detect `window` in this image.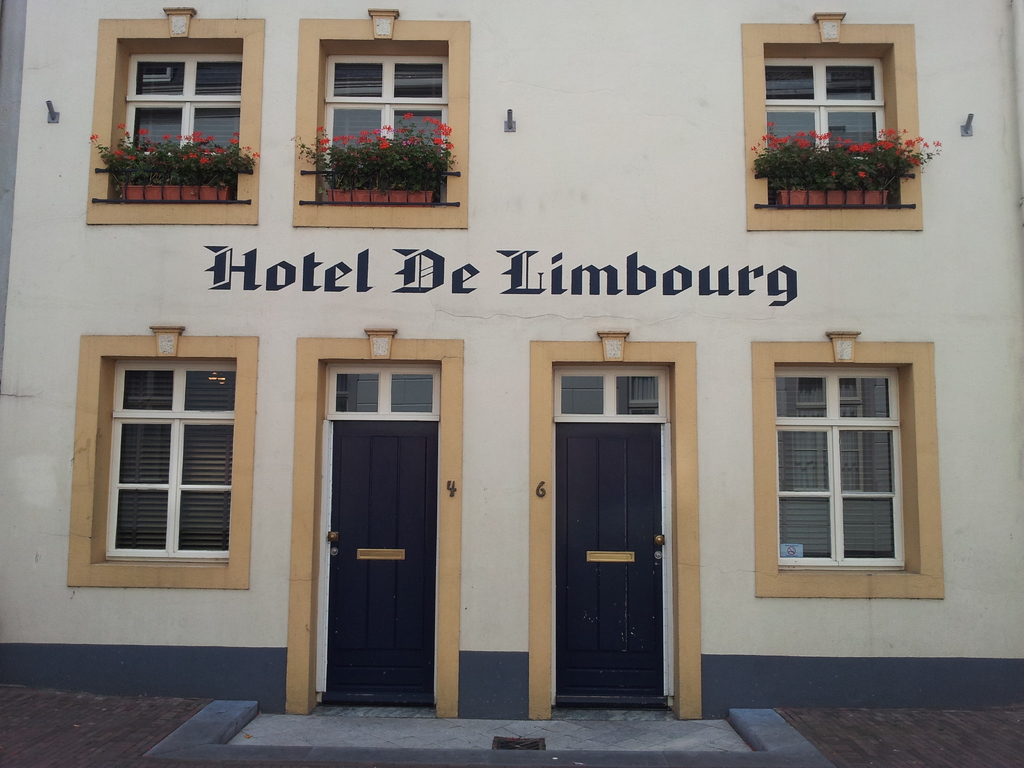
Detection: 84,16,262,227.
